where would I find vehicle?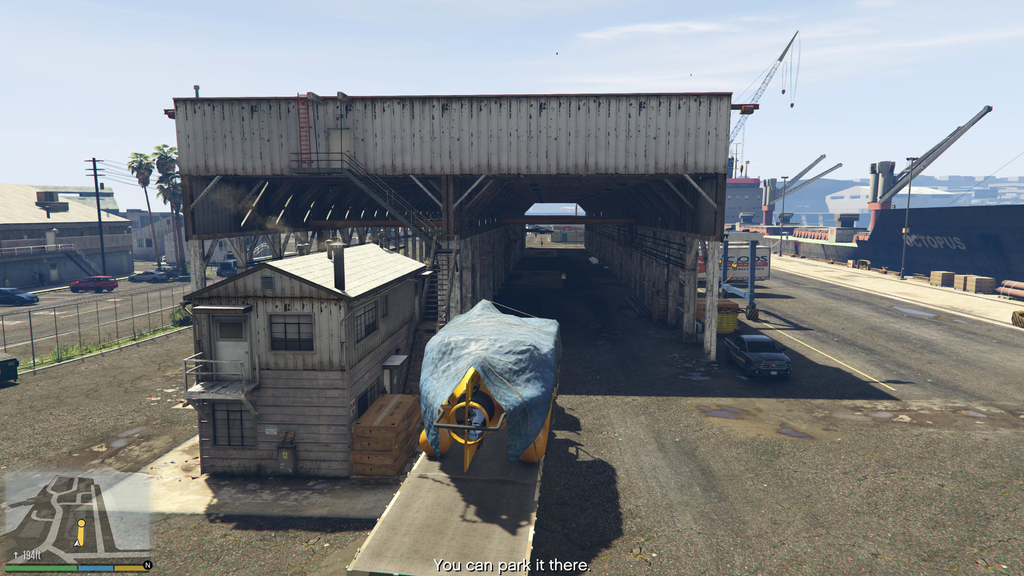
At <box>63,272,119,298</box>.
